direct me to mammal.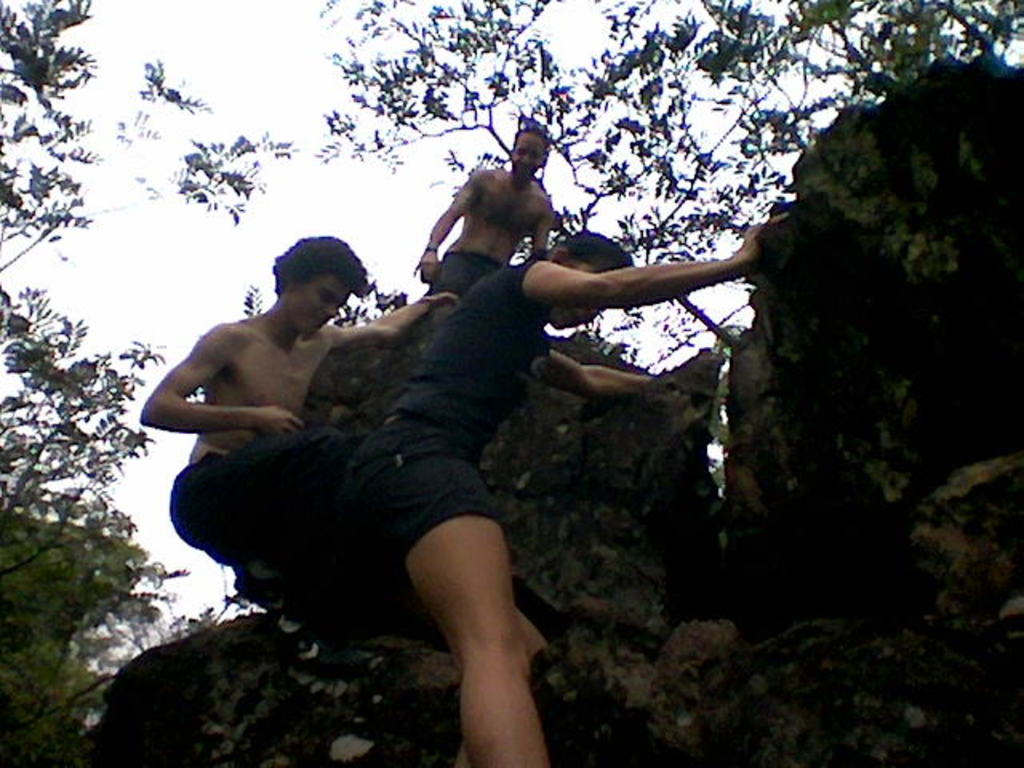
Direction: [136,226,454,656].
